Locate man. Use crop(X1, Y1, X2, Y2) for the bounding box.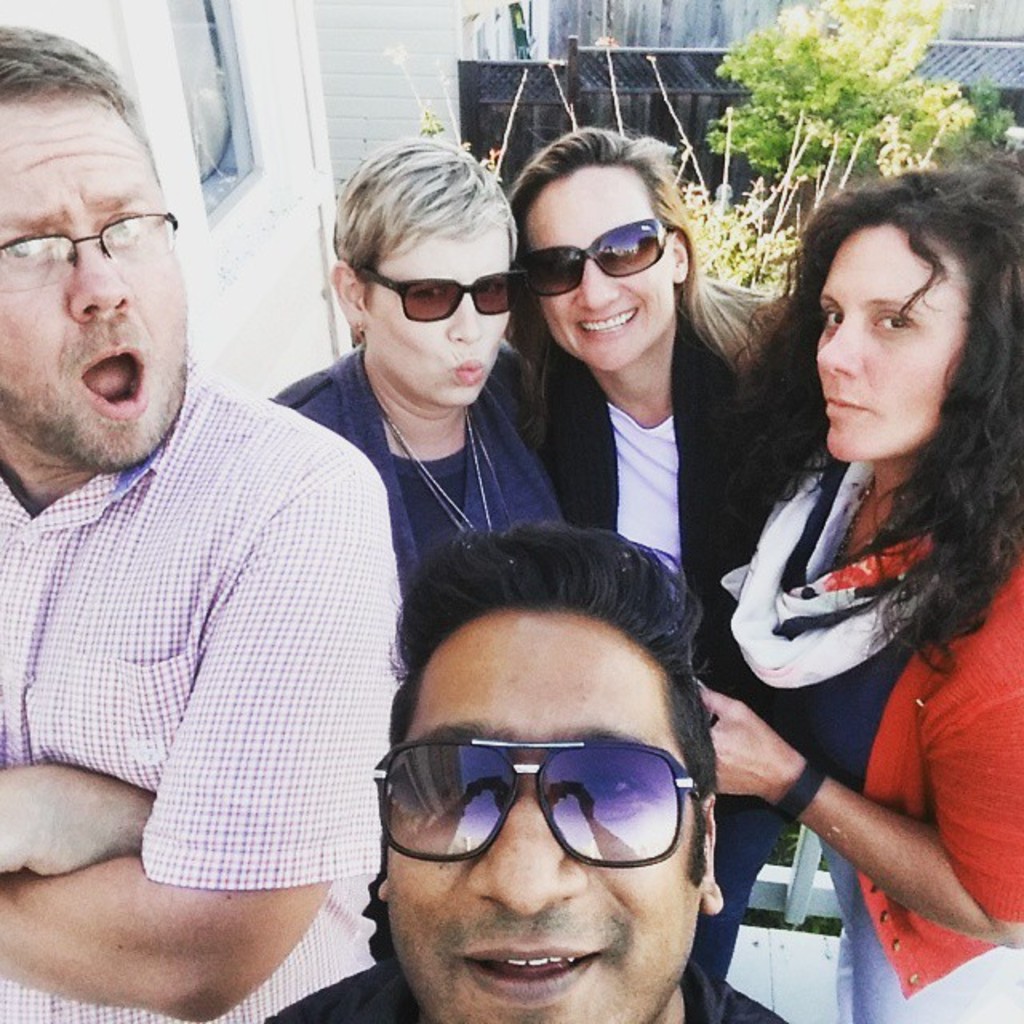
crop(293, 598, 808, 1022).
